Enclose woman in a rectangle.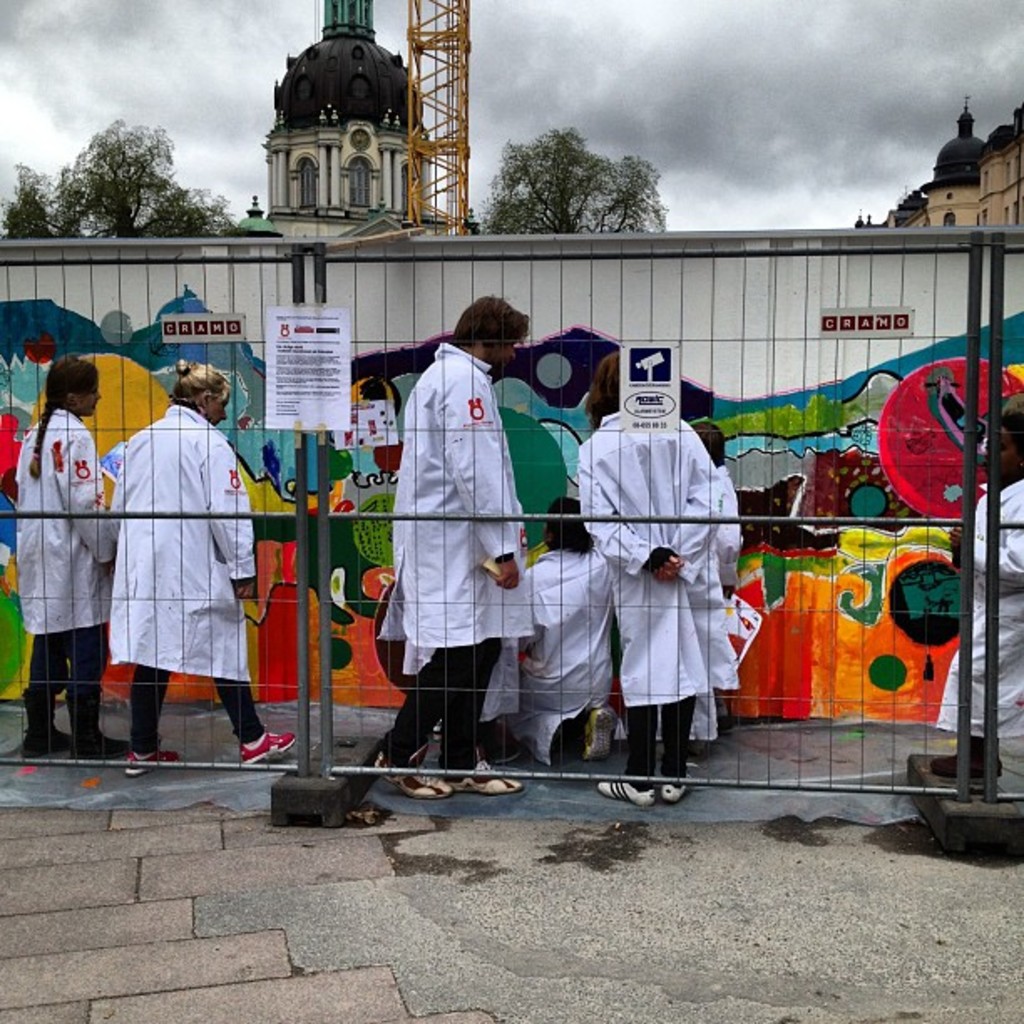
<box>572,348,721,813</box>.
